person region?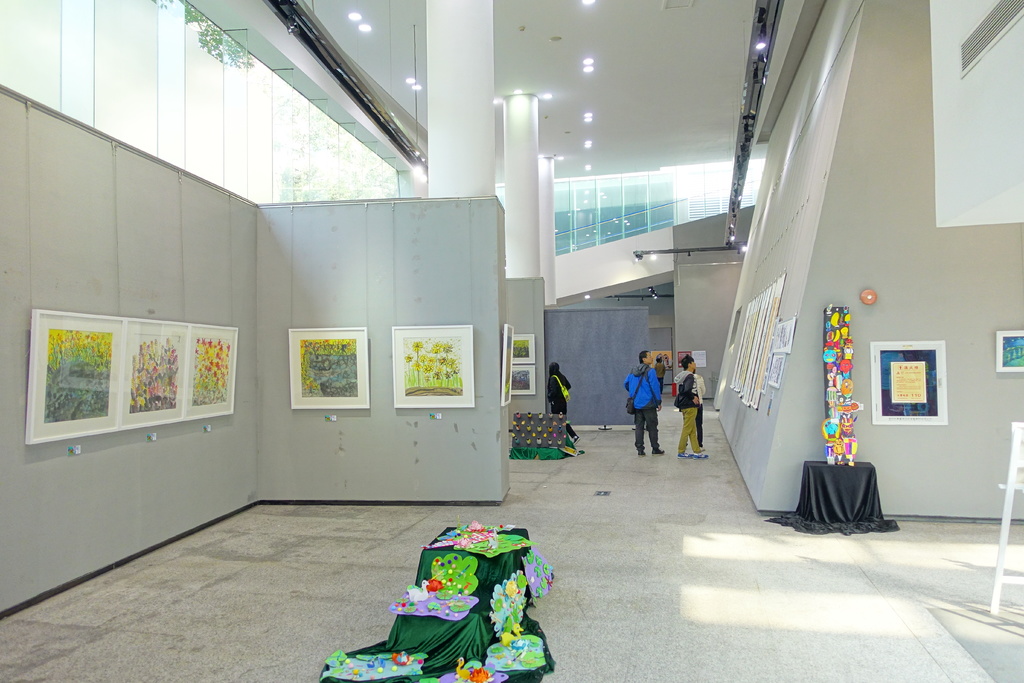
[674, 354, 708, 461]
